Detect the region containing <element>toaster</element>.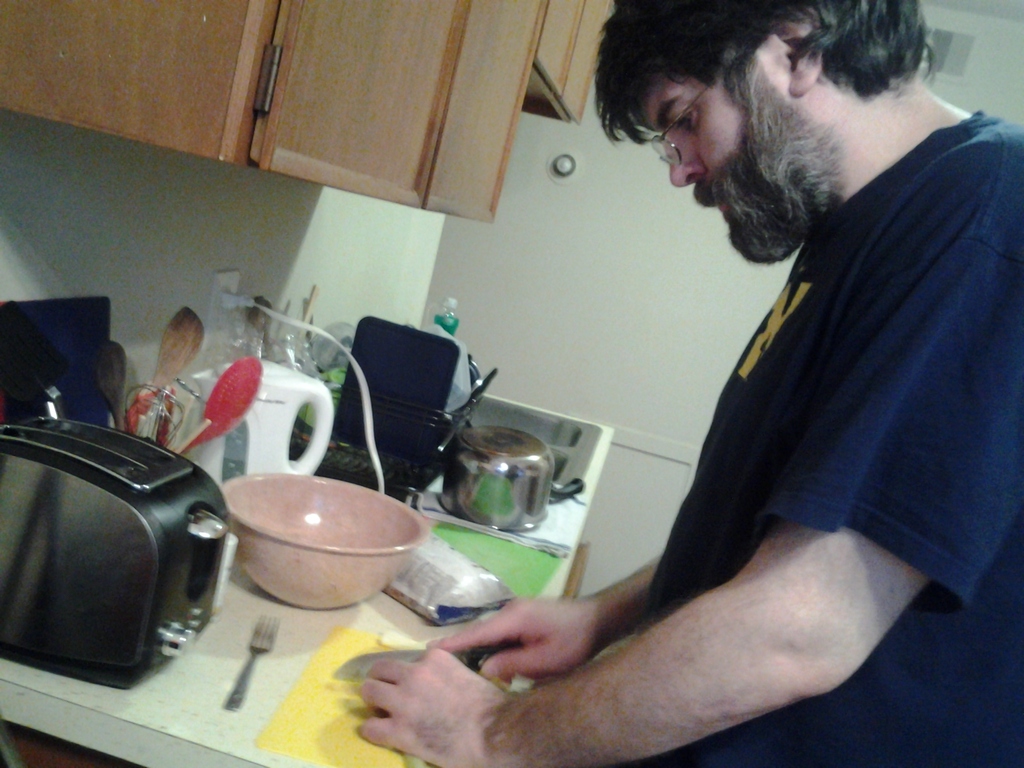
{"left": 0, "top": 401, "right": 229, "bottom": 689}.
